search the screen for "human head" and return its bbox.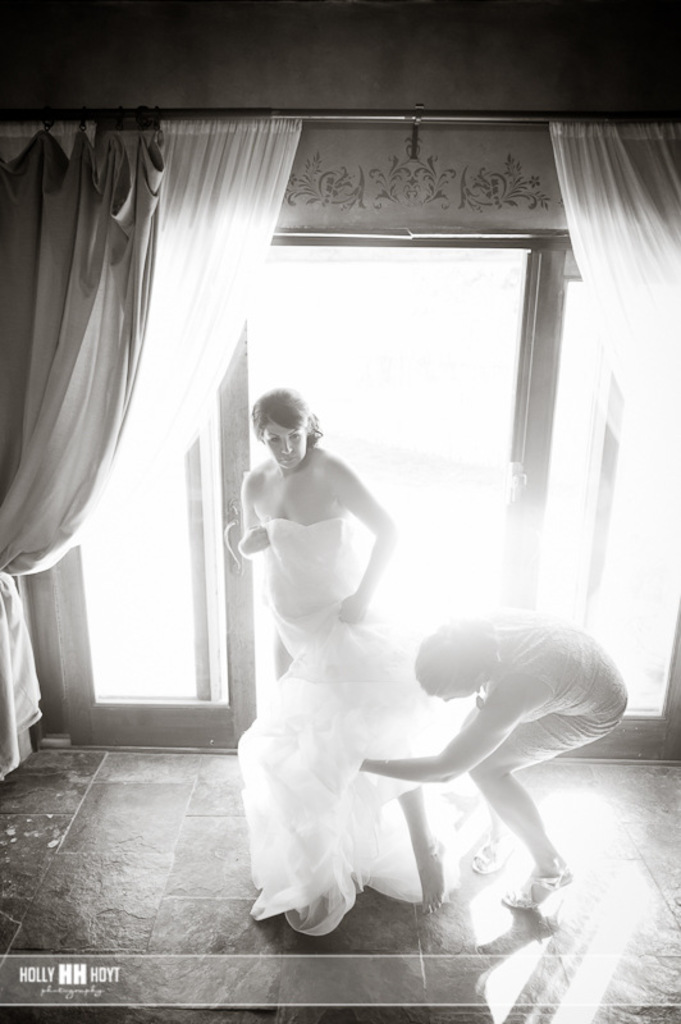
Found: 411,630,483,700.
